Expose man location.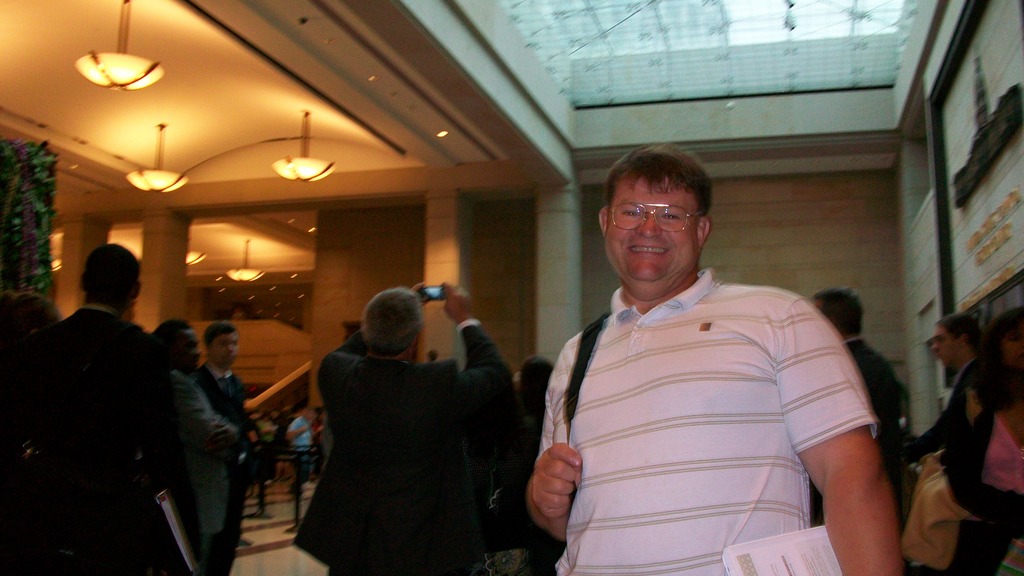
Exposed at [x1=526, y1=145, x2=908, y2=575].
